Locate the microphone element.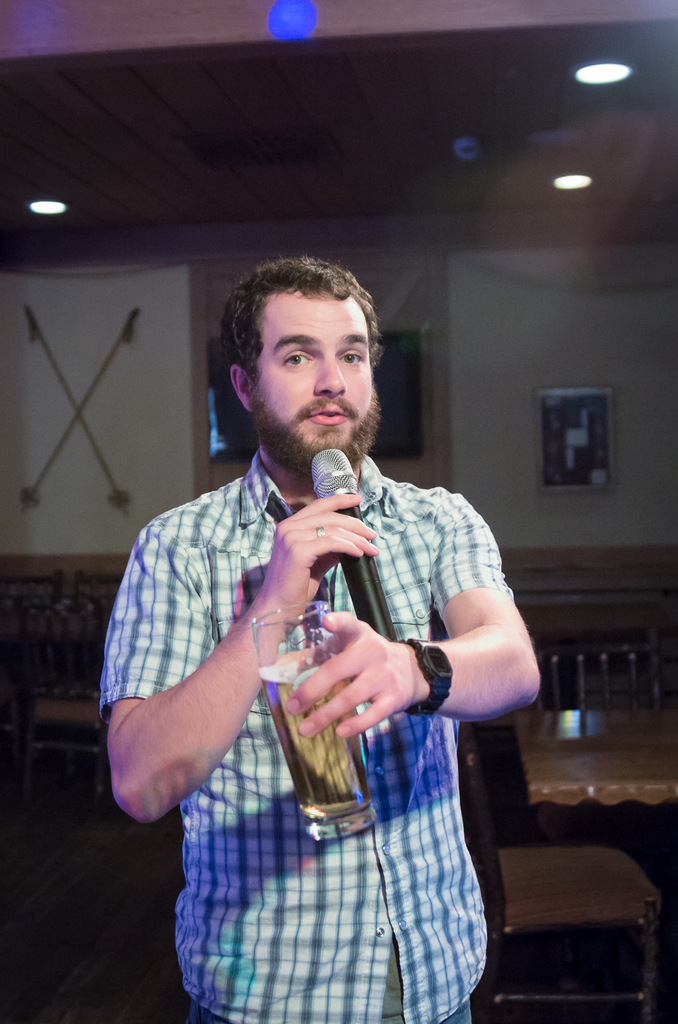
Element bbox: bbox=(311, 447, 398, 638).
